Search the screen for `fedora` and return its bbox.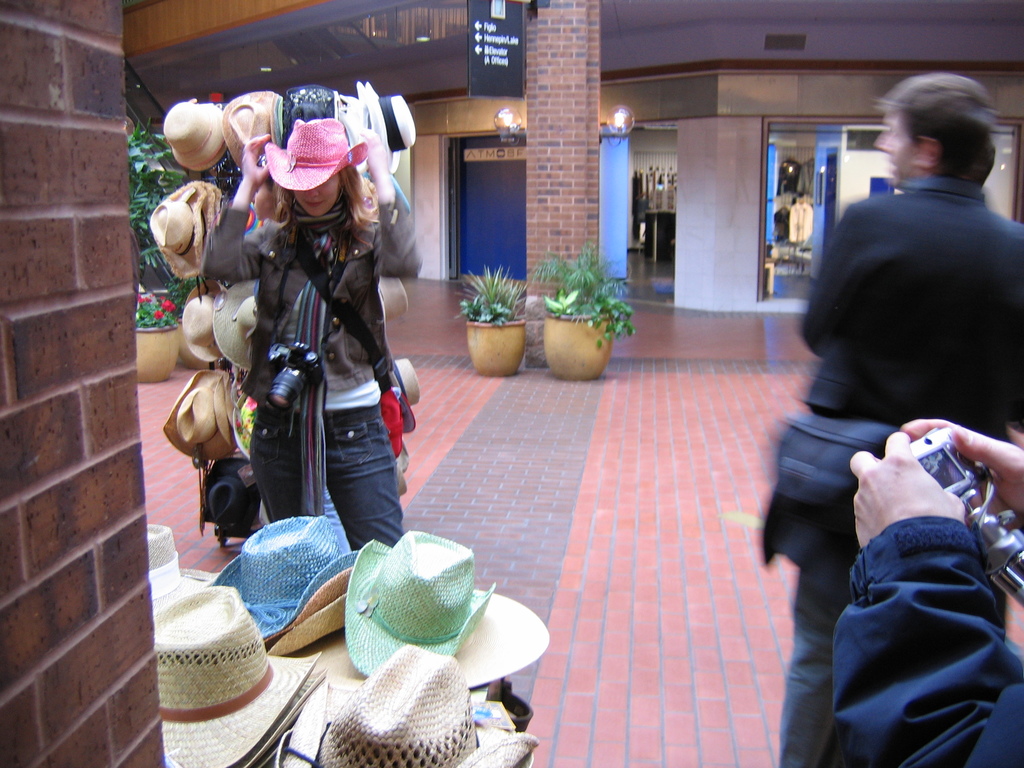
Found: (x1=157, y1=598, x2=270, y2=741).
